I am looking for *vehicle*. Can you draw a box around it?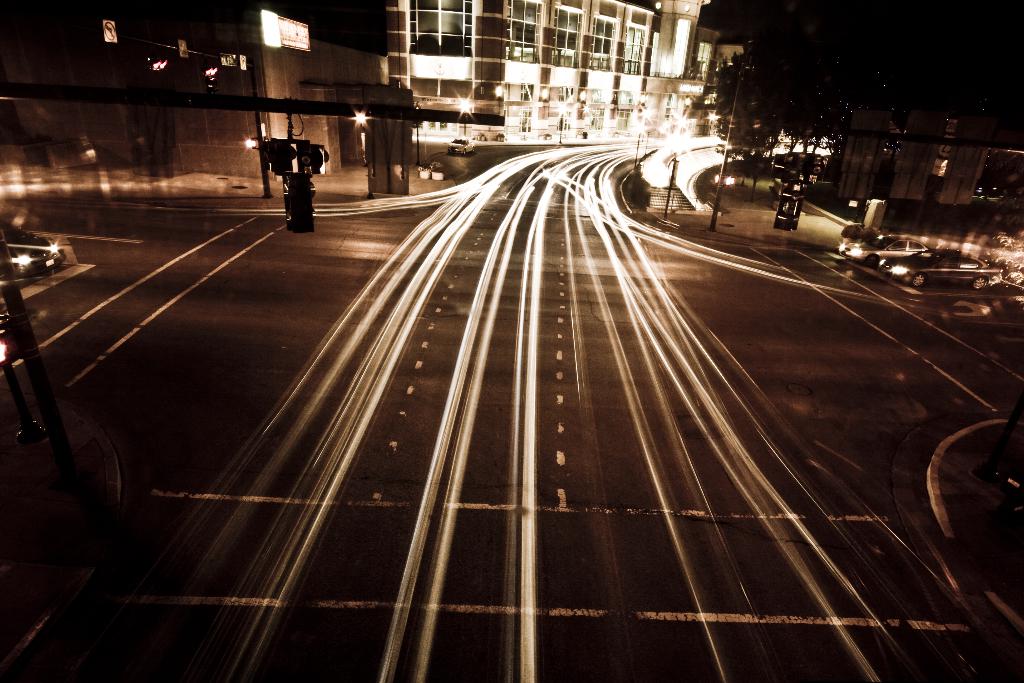
Sure, the bounding box is <region>845, 235, 934, 268</region>.
